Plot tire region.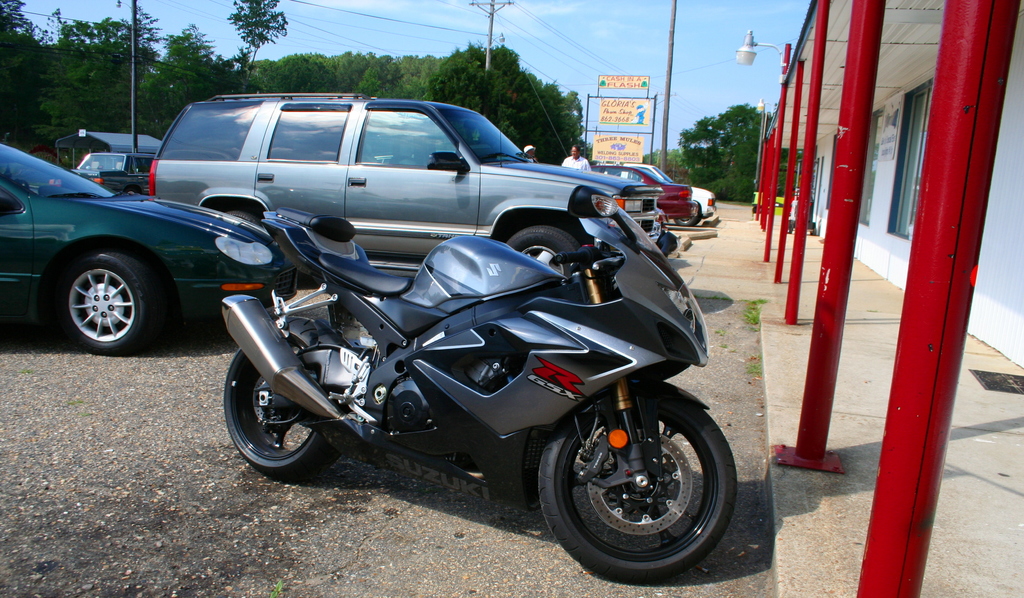
Plotted at 503:225:576:278.
